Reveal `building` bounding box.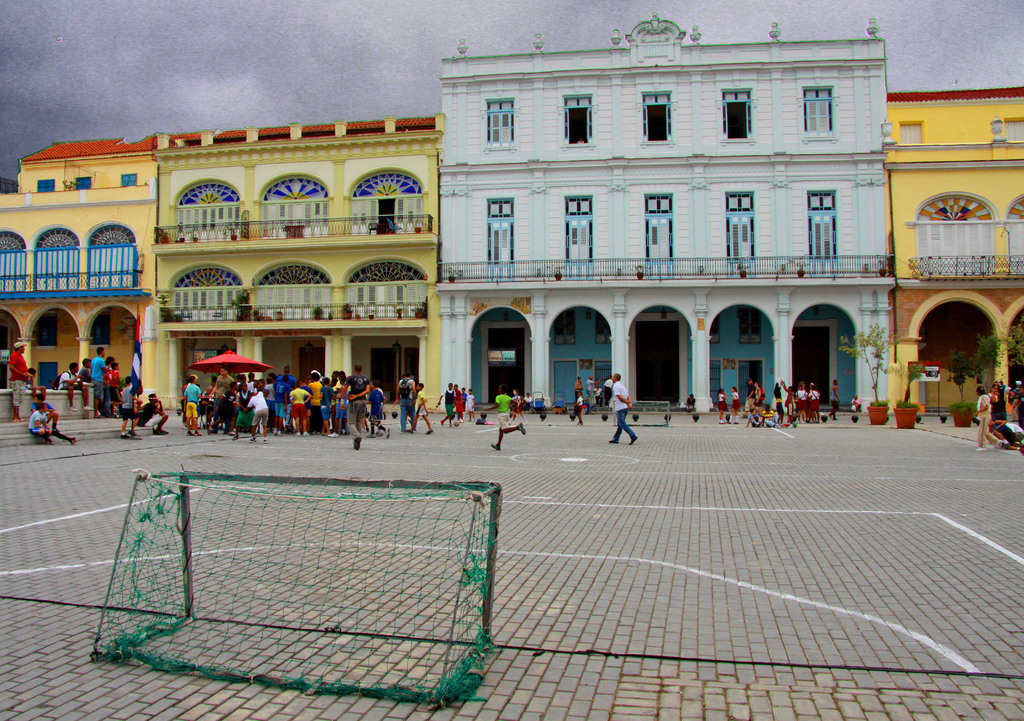
Revealed: [left=884, top=86, right=1023, bottom=414].
